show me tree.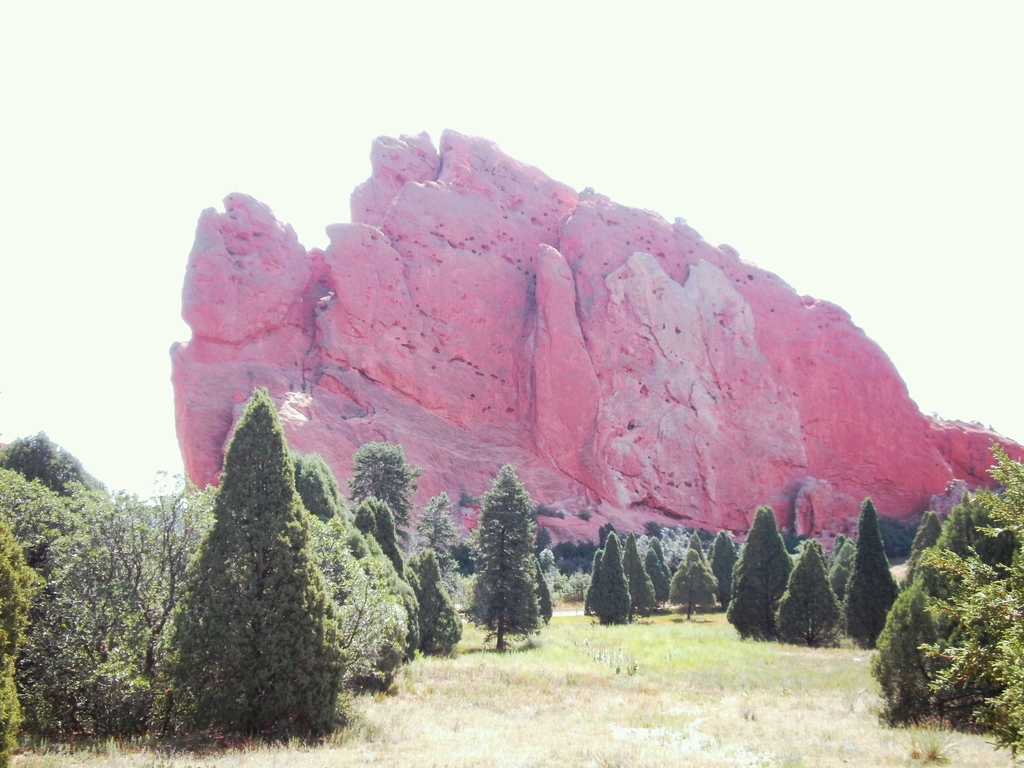
tree is here: (left=0, top=427, right=154, bottom=756).
